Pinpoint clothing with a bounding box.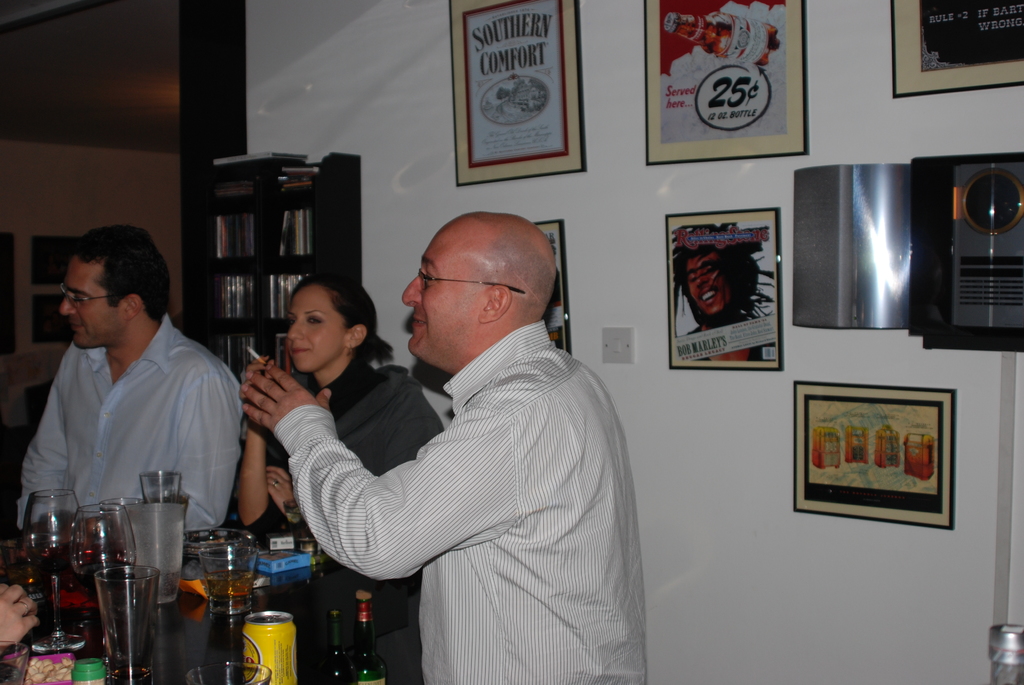
289, 274, 637, 679.
